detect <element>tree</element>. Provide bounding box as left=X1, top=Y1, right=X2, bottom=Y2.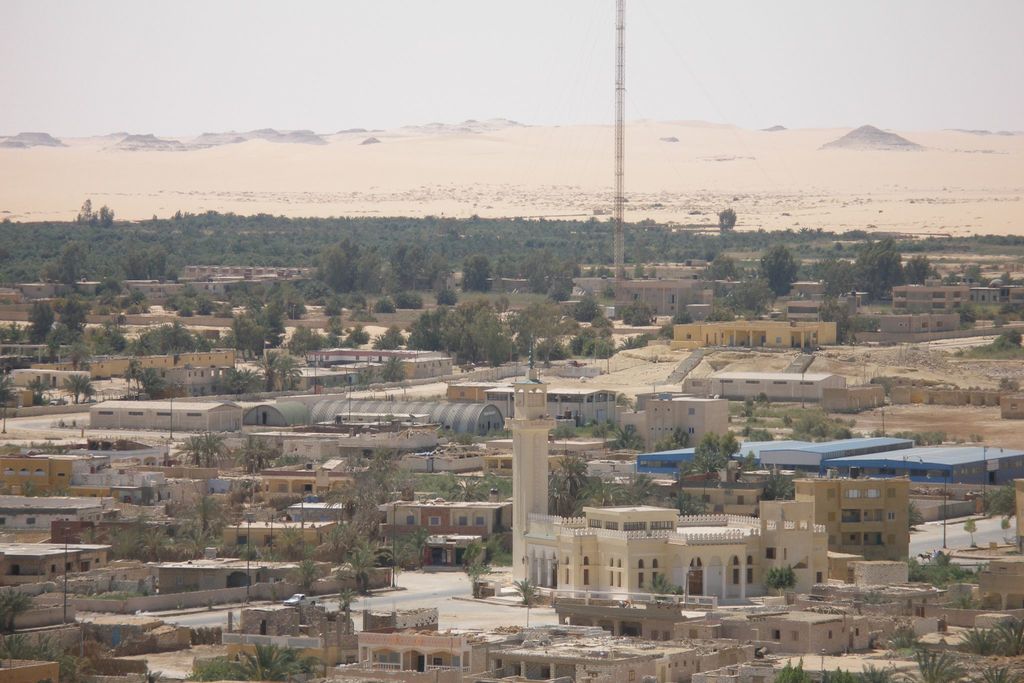
left=451, top=466, right=502, bottom=495.
